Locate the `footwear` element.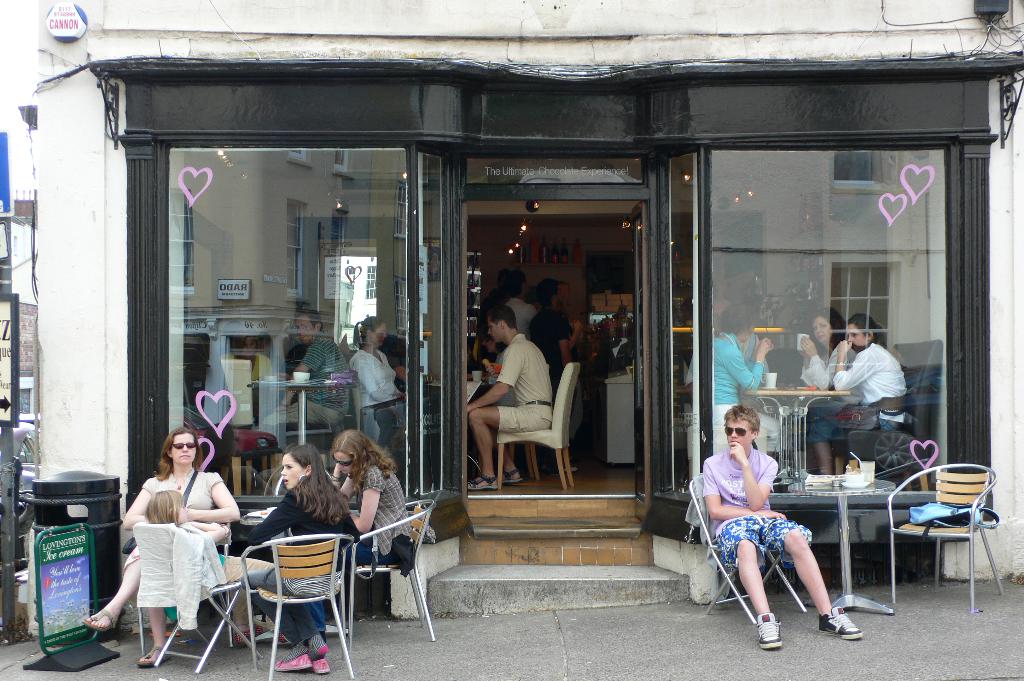
Element bbox: select_region(278, 630, 294, 646).
